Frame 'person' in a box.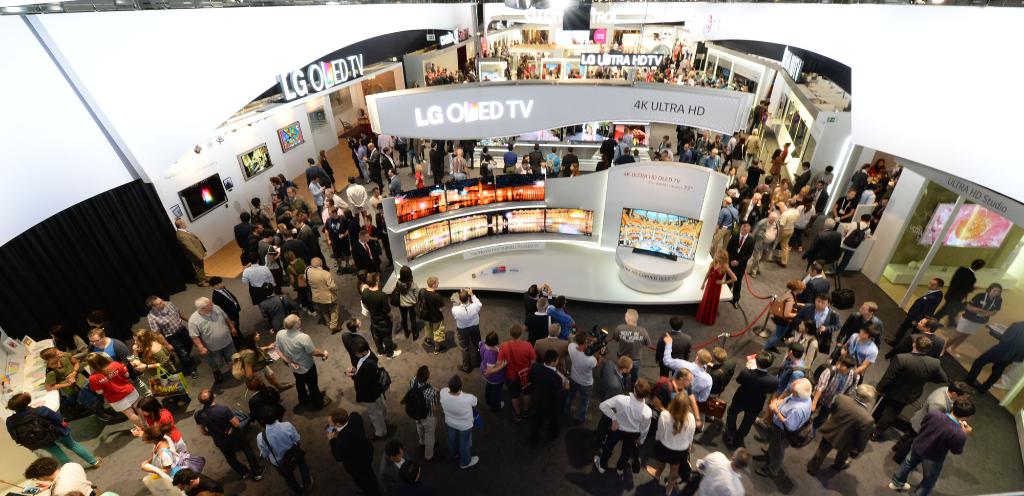
(385, 164, 402, 195).
